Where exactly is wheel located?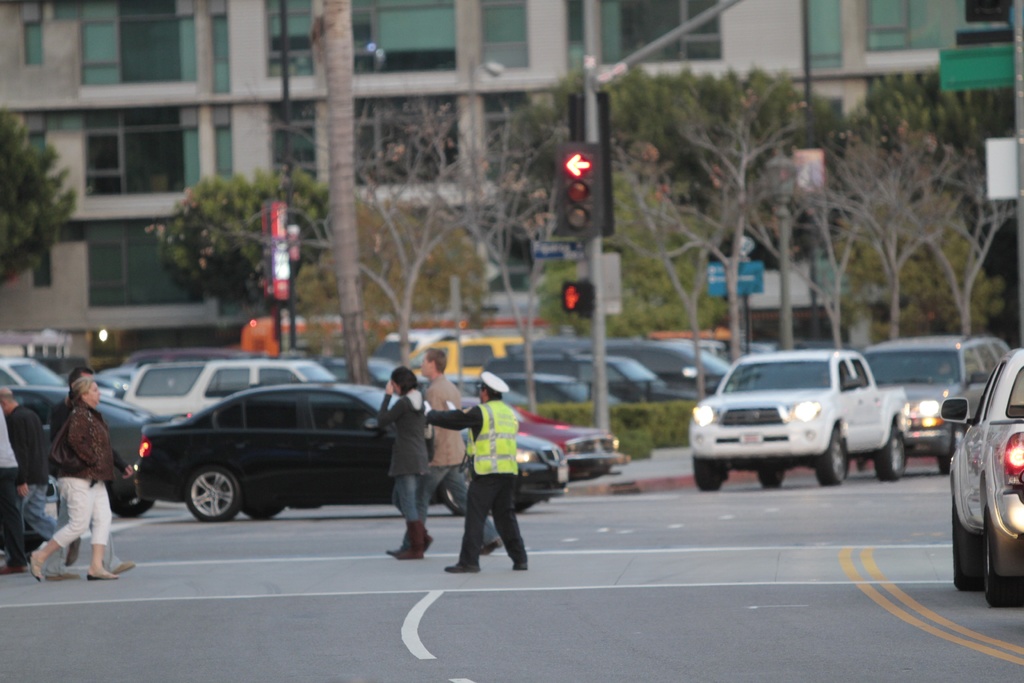
Its bounding box is (815,431,845,487).
